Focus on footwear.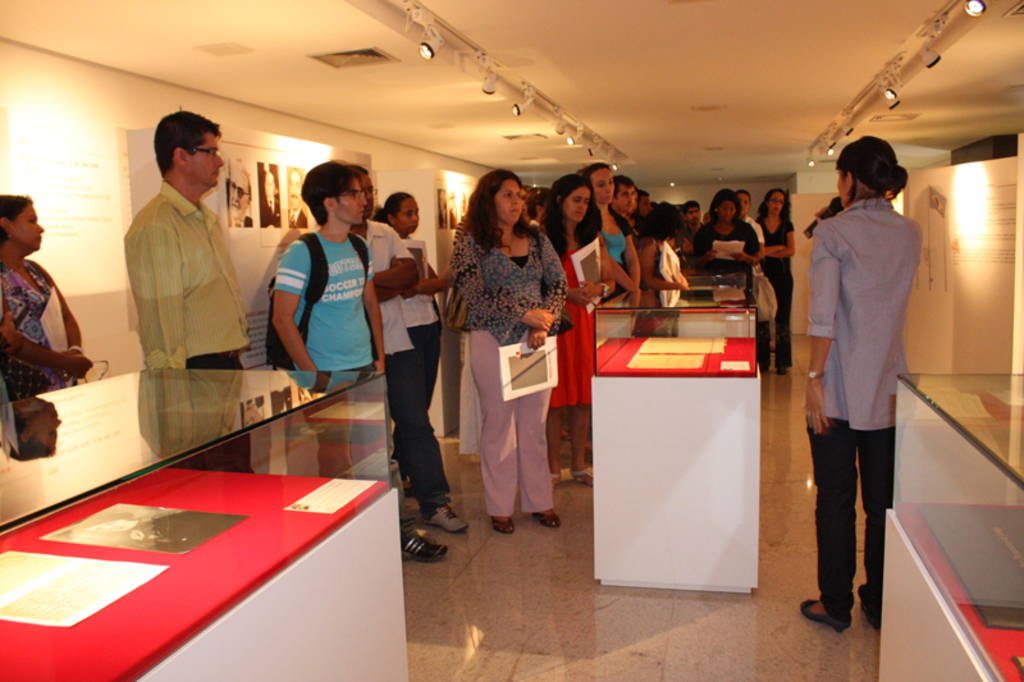
Focused at detection(396, 516, 417, 527).
